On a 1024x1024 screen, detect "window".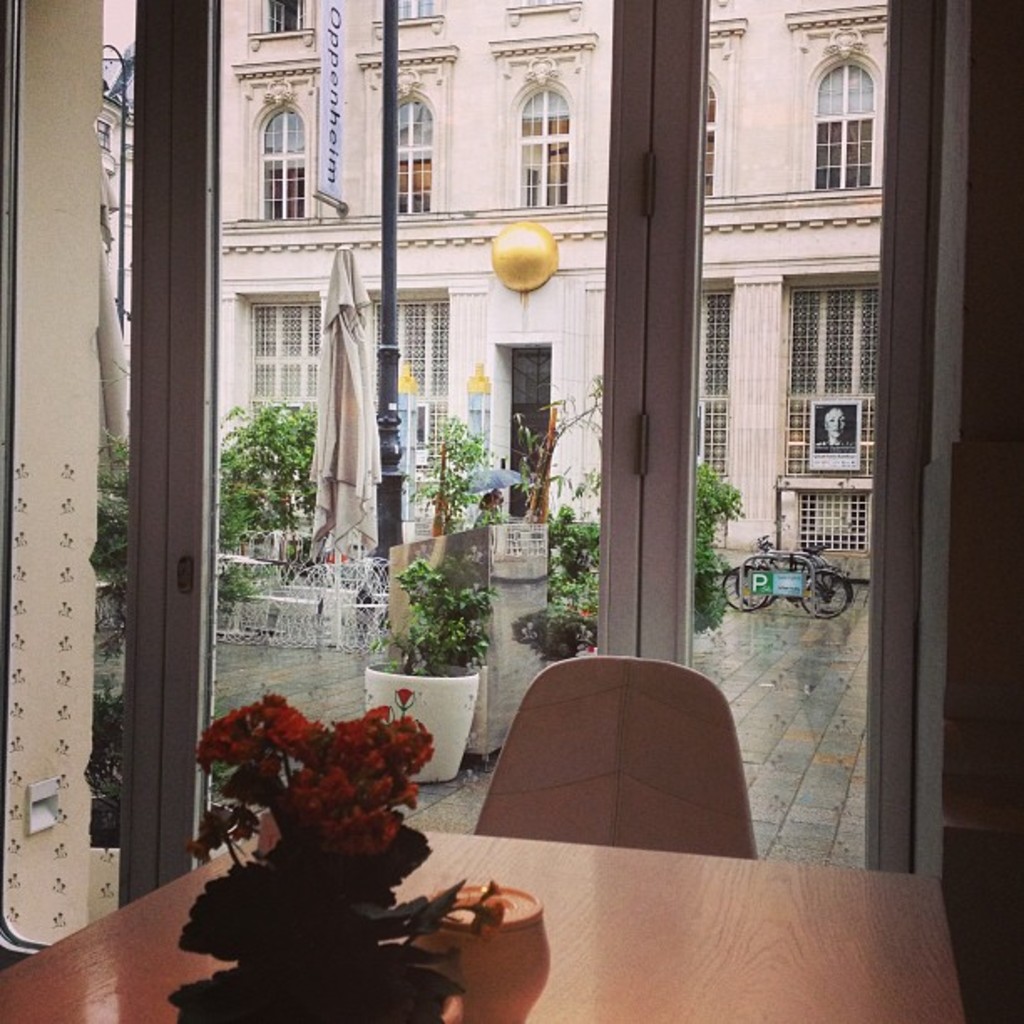
704, 84, 716, 194.
